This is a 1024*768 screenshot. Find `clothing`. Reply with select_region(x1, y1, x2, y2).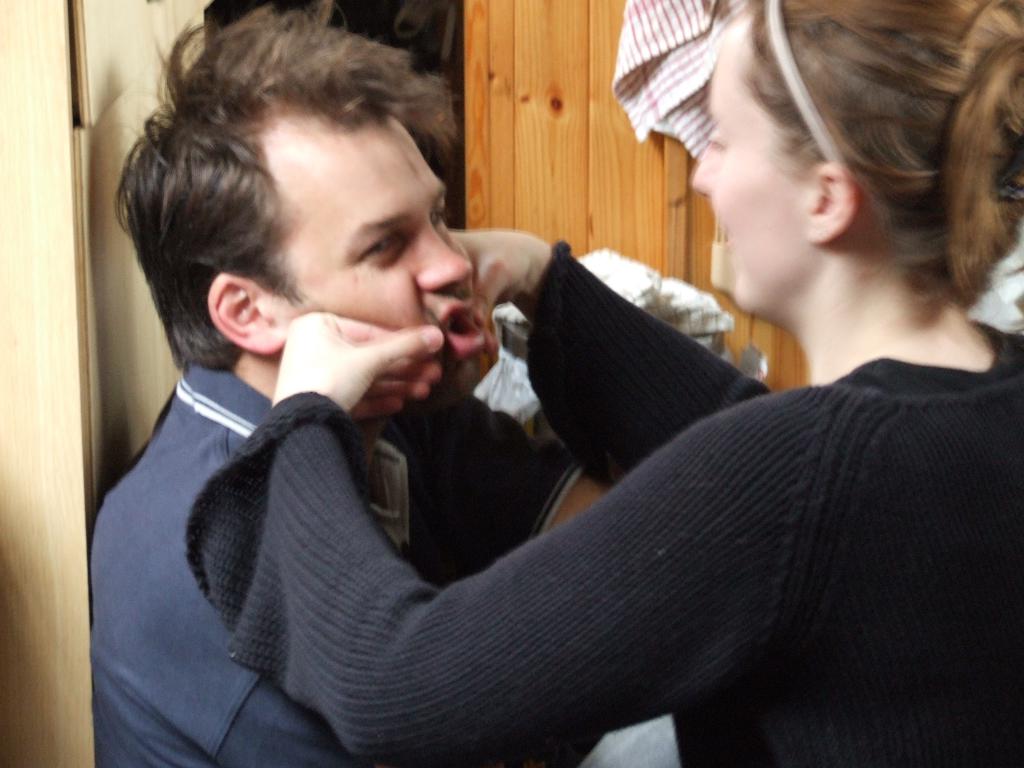
select_region(91, 365, 583, 767).
